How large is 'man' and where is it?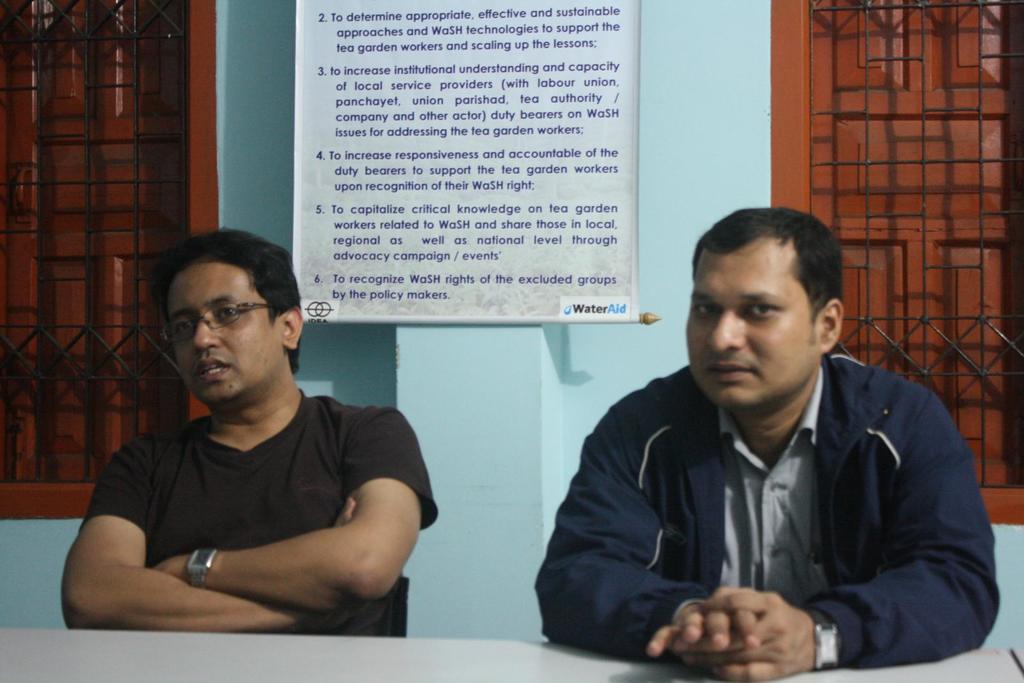
Bounding box: <box>51,247,449,654</box>.
